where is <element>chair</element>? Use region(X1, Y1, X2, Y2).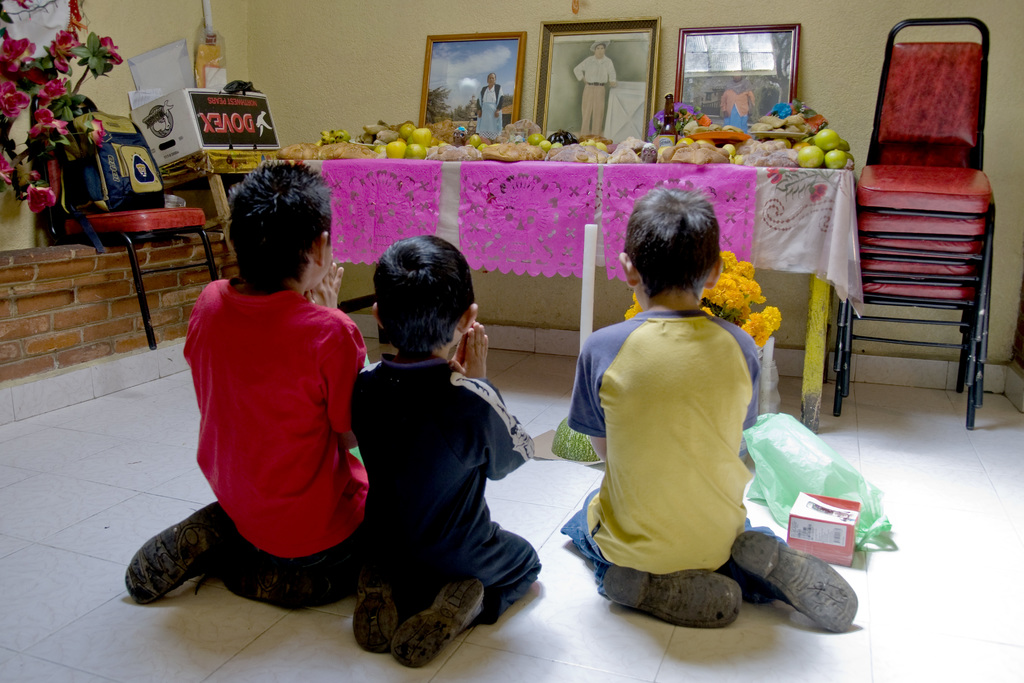
region(29, 94, 220, 350).
